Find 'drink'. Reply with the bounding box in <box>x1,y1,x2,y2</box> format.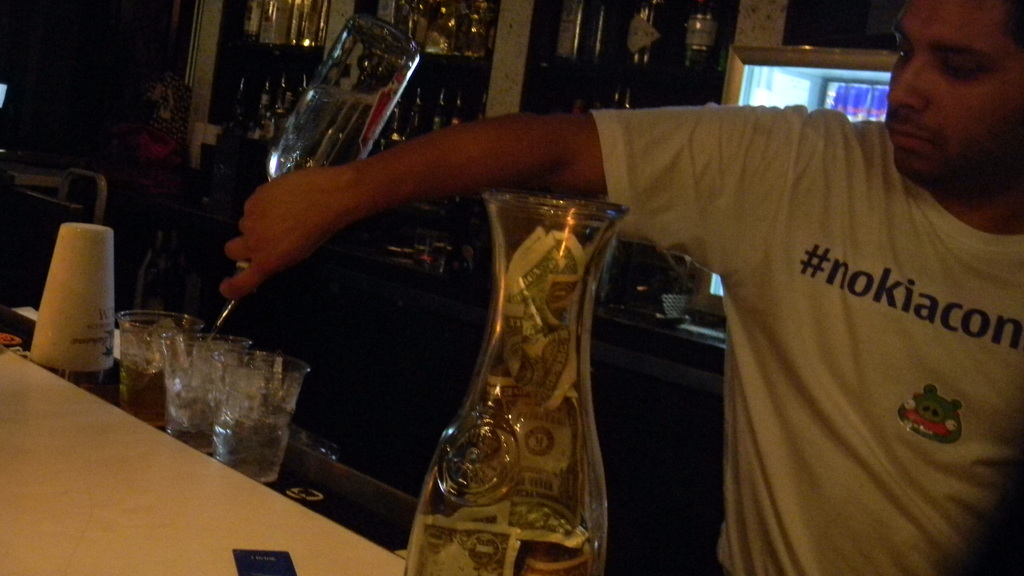
<box>118,337,179,427</box>.
